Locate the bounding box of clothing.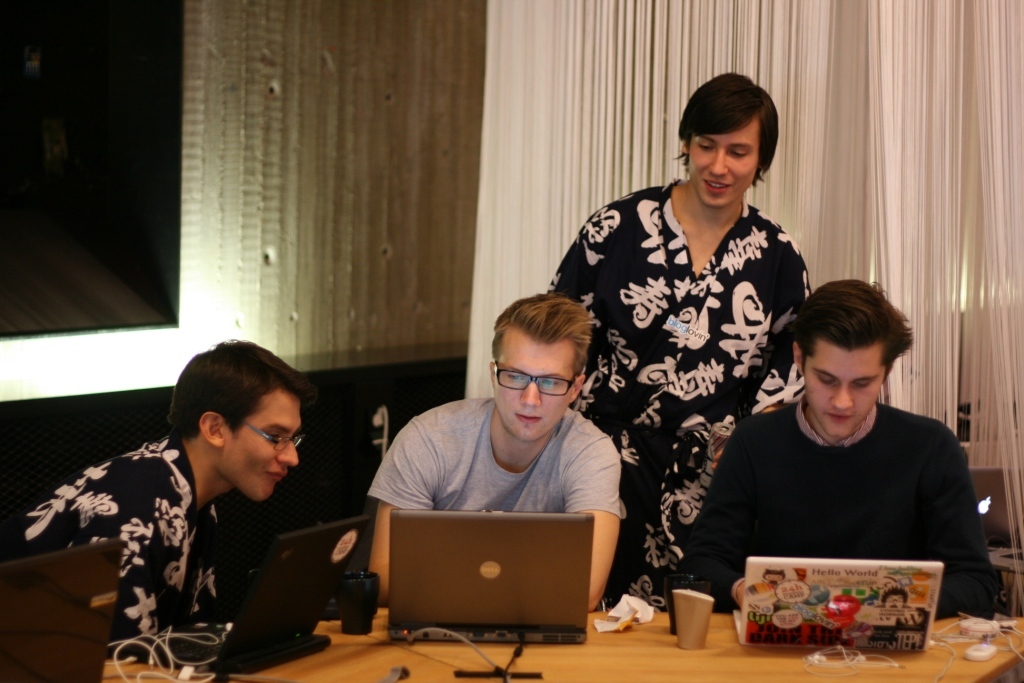
Bounding box: (x1=9, y1=433, x2=226, y2=677).
